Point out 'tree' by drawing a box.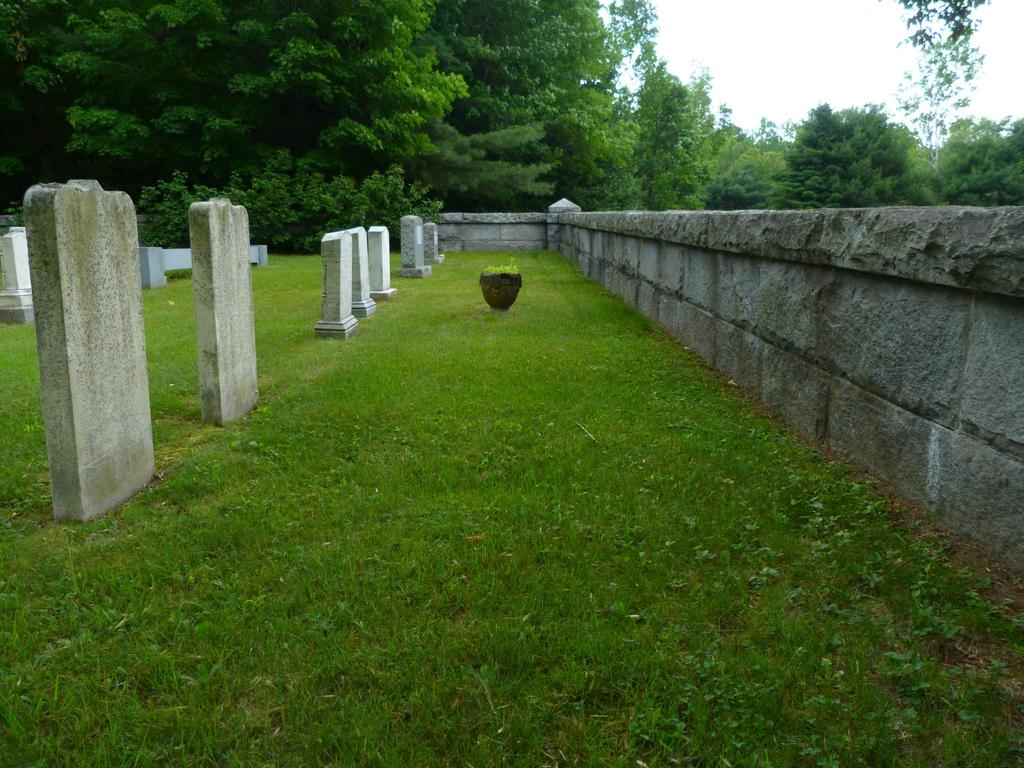
421,0,629,105.
